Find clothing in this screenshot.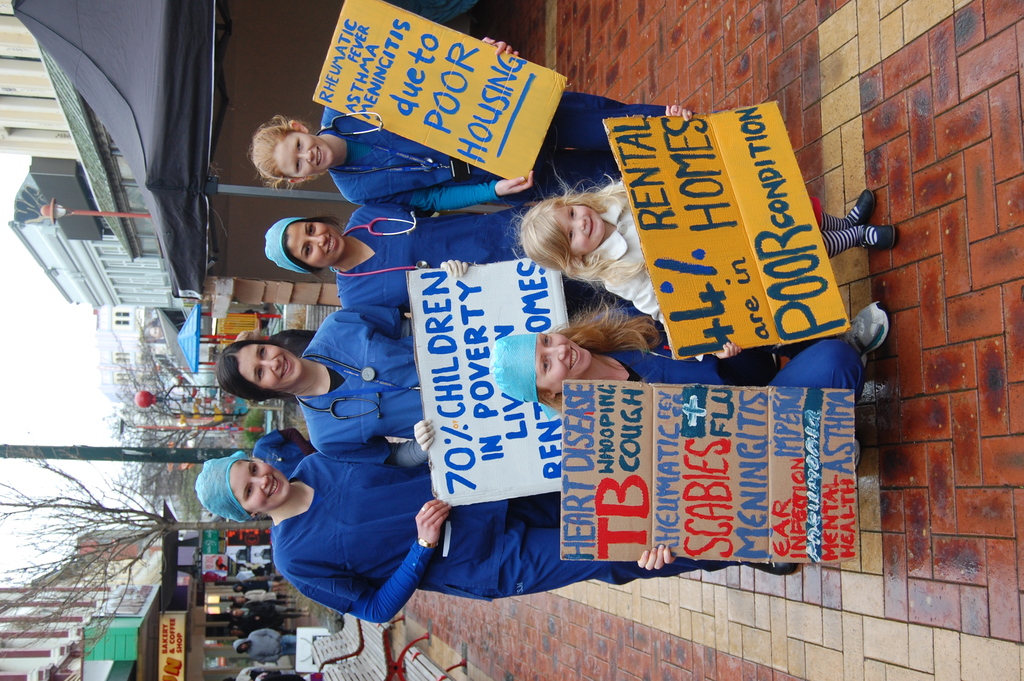
The bounding box for clothing is Rect(244, 625, 294, 661).
